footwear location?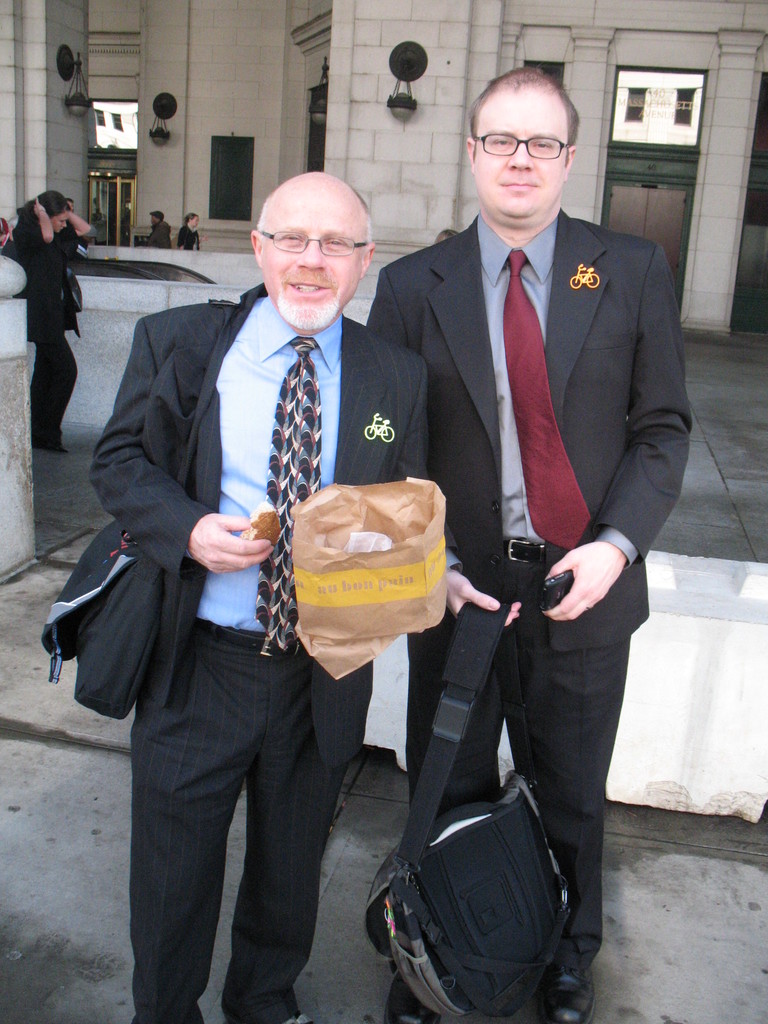
bbox=[380, 972, 444, 1023]
